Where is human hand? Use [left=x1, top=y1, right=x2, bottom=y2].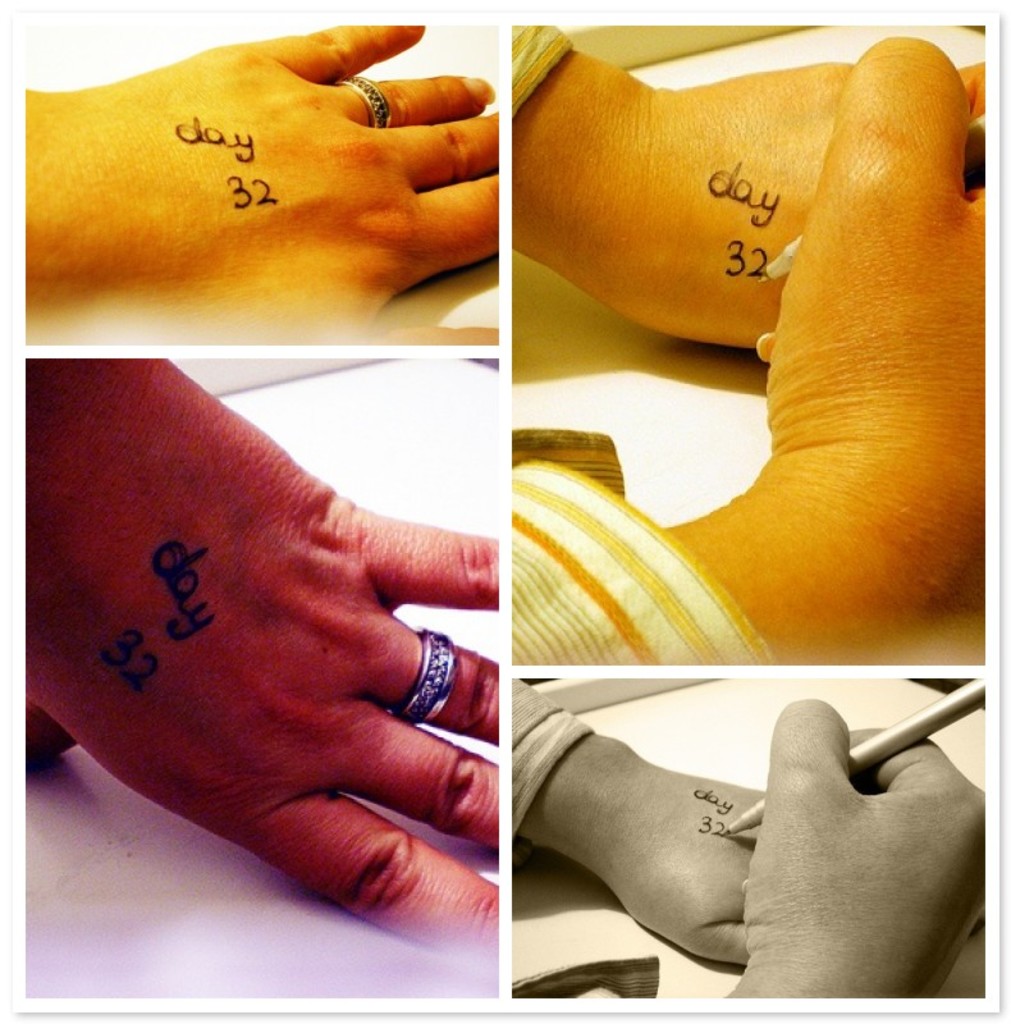
[left=23, top=20, right=500, bottom=347].
